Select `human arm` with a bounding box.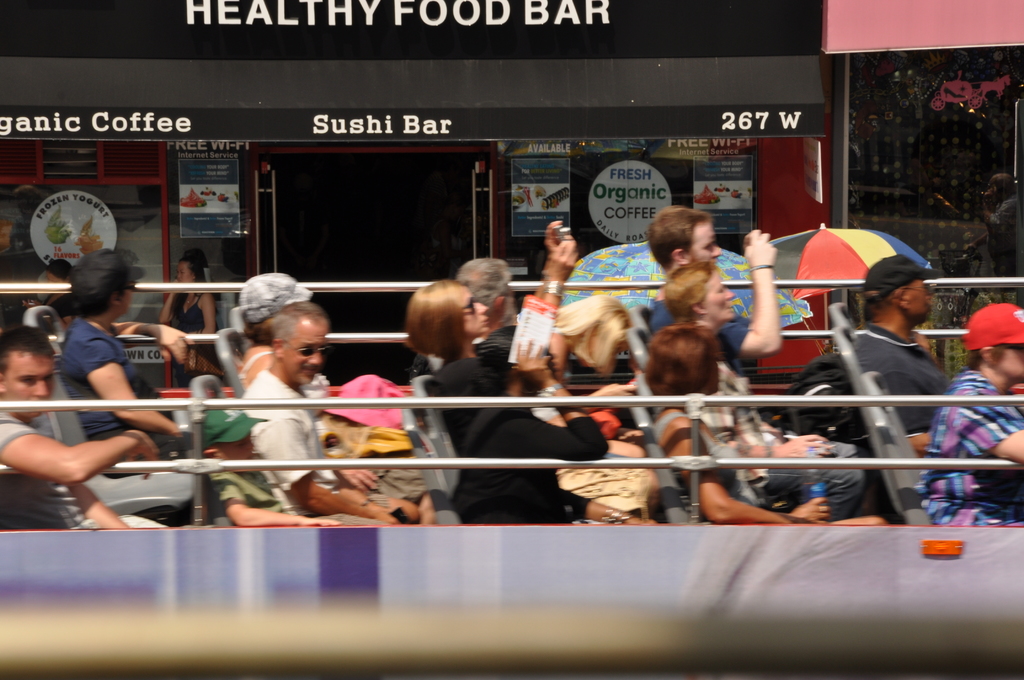
x1=733, y1=313, x2=750, y2=330.
